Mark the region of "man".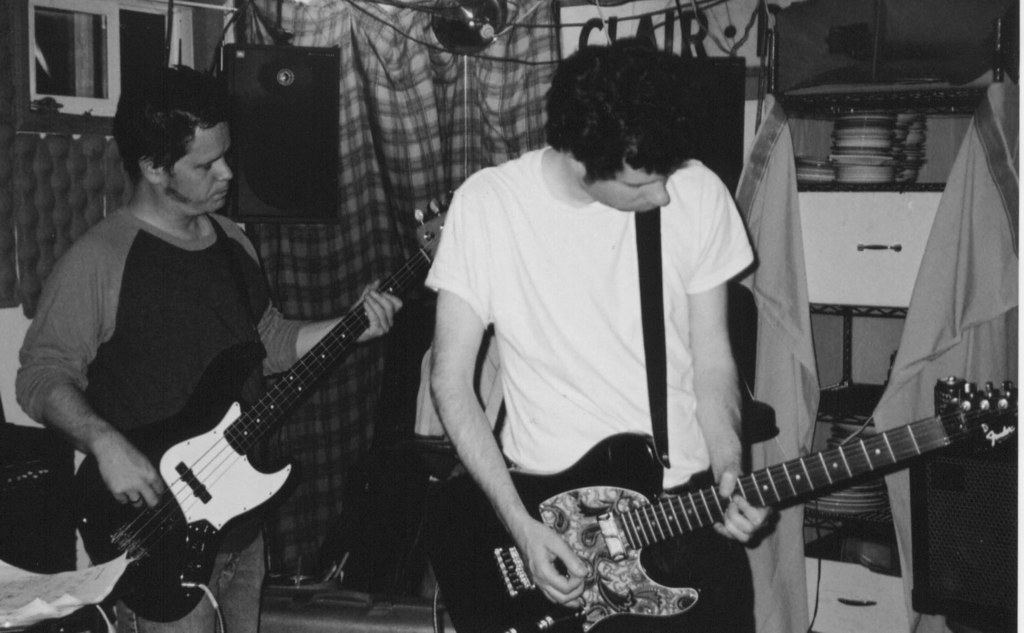
Region: 360,44,884,630.
